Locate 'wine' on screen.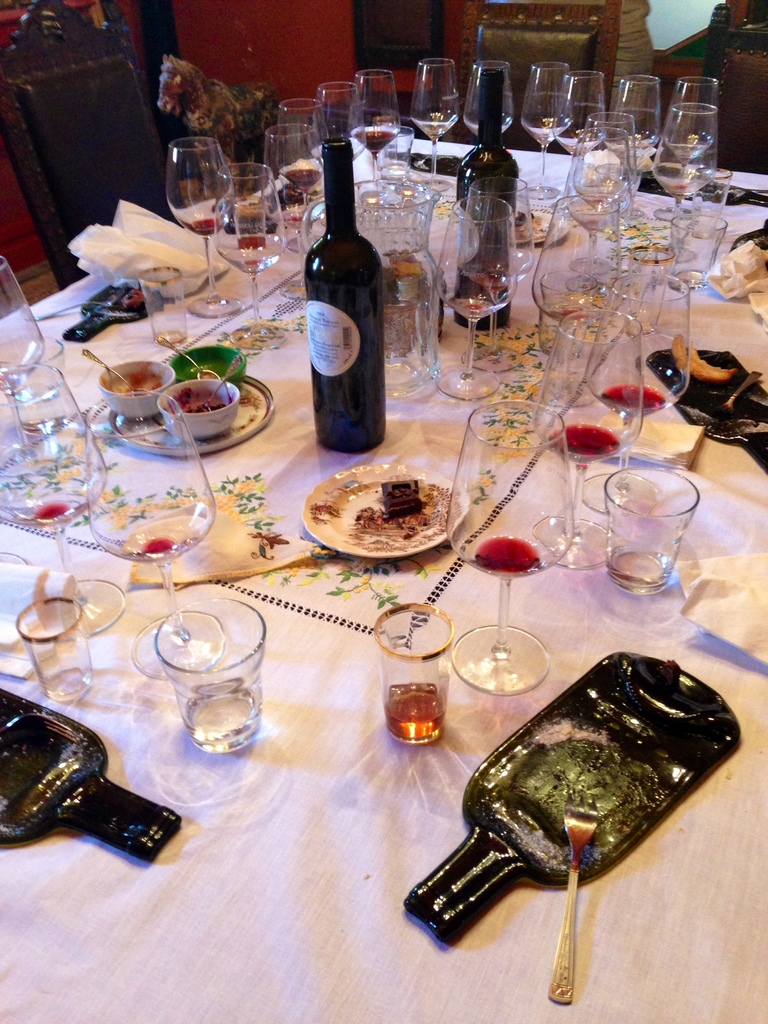
On screen at 450 70 520 326.
